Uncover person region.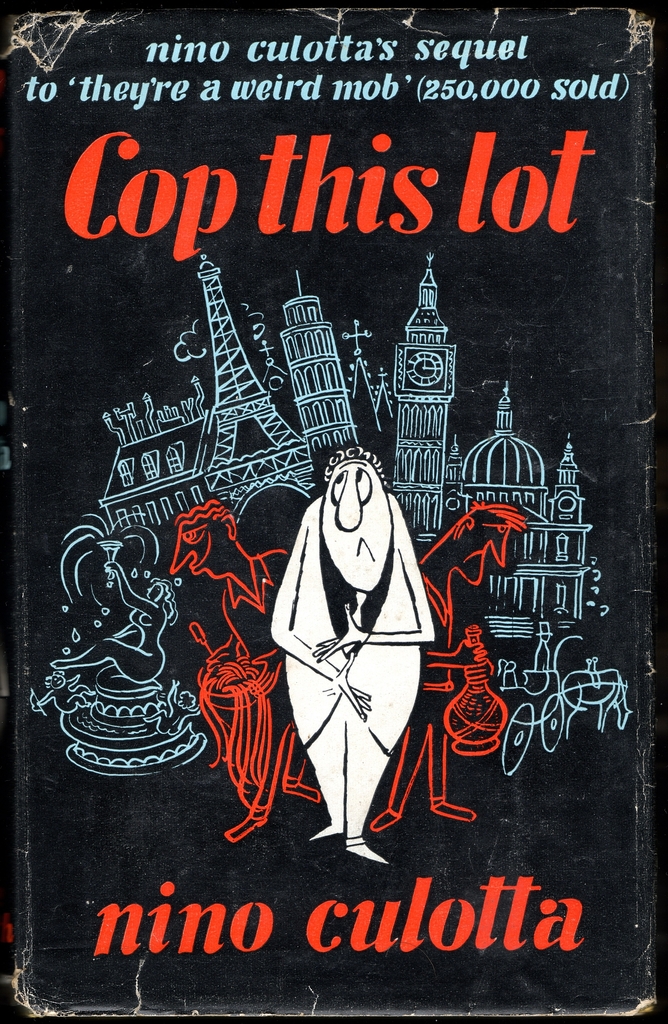
Uncovered: x1=270 y1=445 x2=436 y2=865.
